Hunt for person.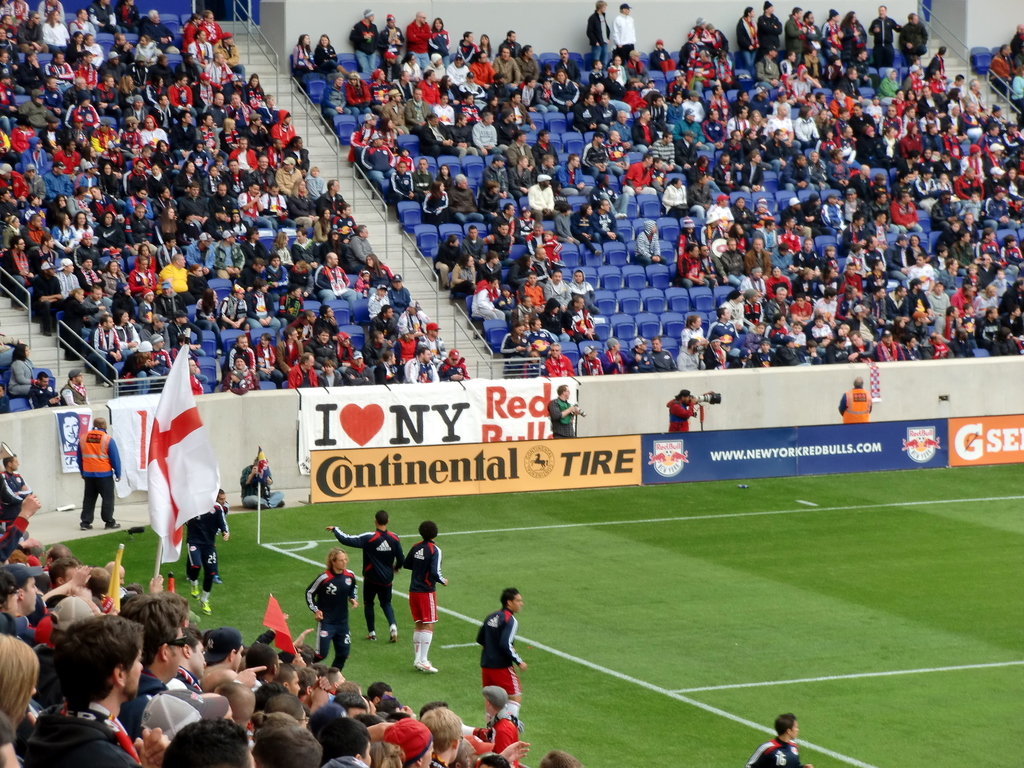
Hunted down at bbox=(288, 31, 319, 84).
